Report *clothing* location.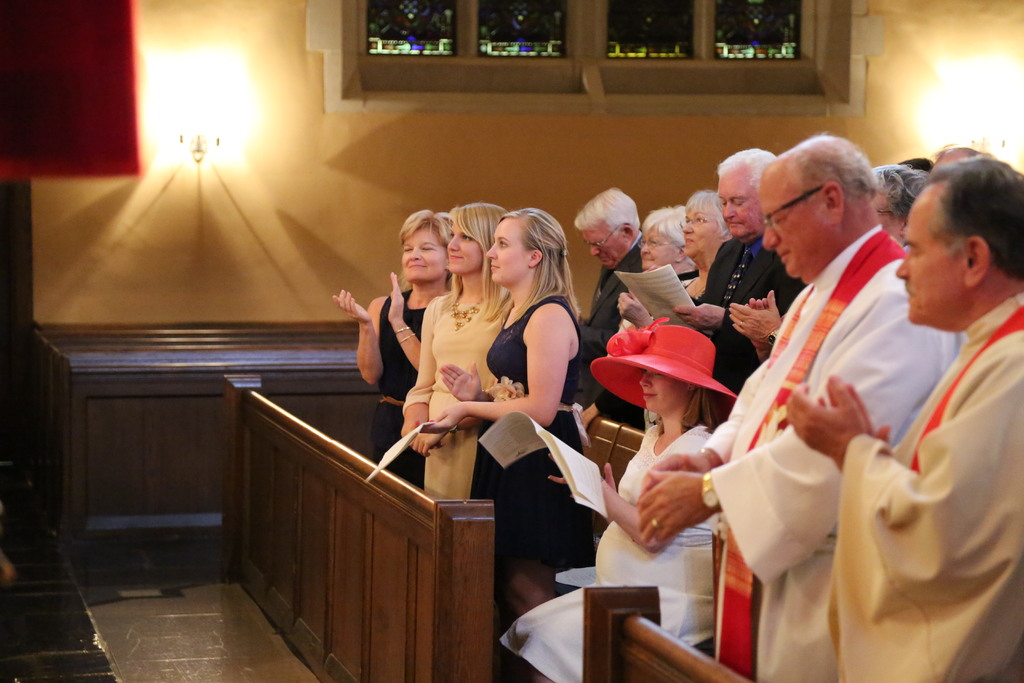
Report: crop(572, 230, 647, 431).
